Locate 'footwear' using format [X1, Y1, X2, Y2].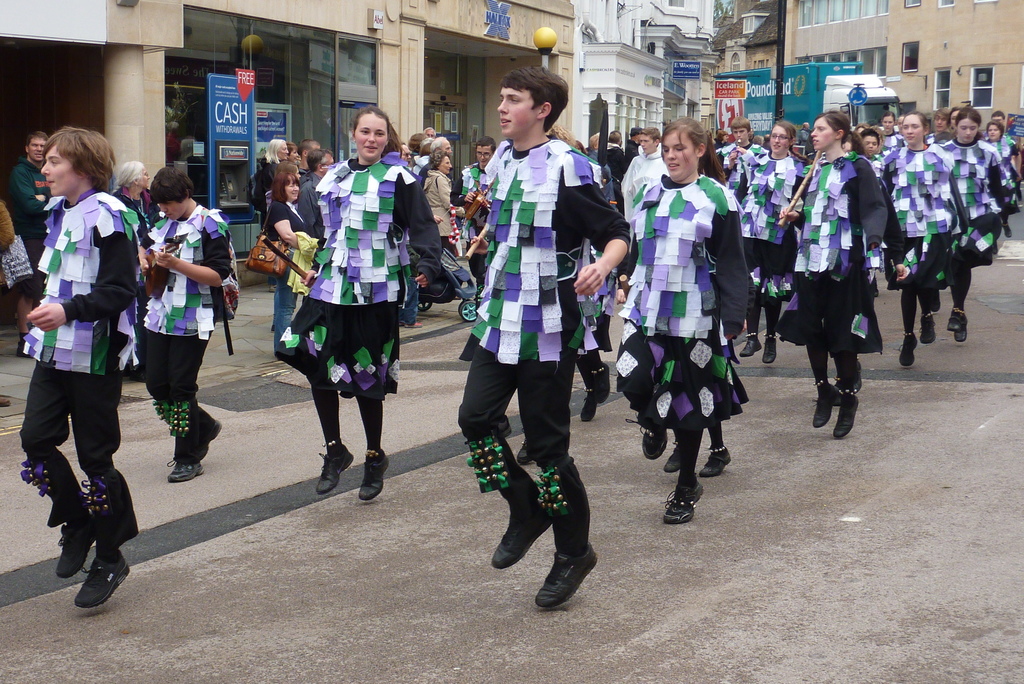
[408, 318, 424, 329].
